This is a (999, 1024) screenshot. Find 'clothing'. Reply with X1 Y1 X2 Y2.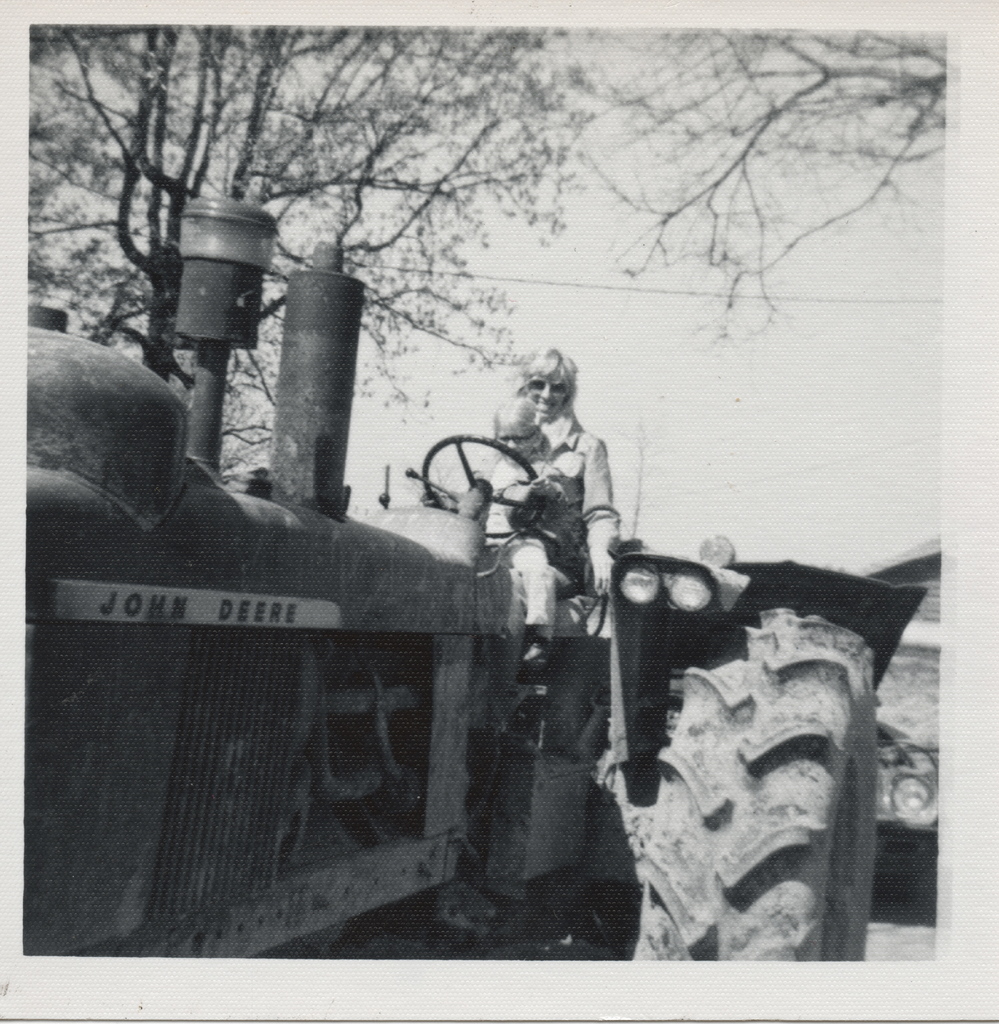
433 397 631 609.
